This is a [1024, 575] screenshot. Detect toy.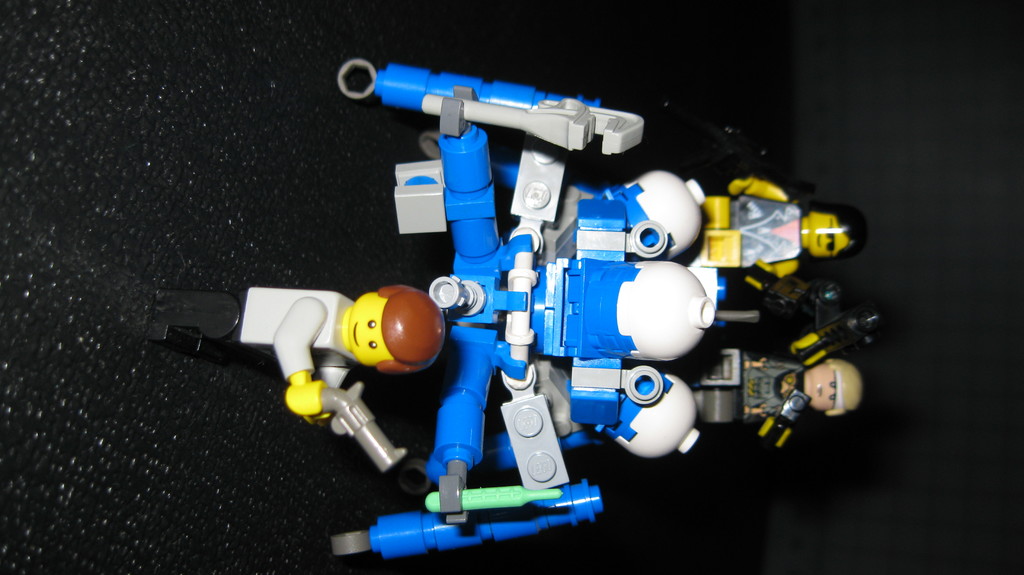
<box>150,284,445,476</box>.
